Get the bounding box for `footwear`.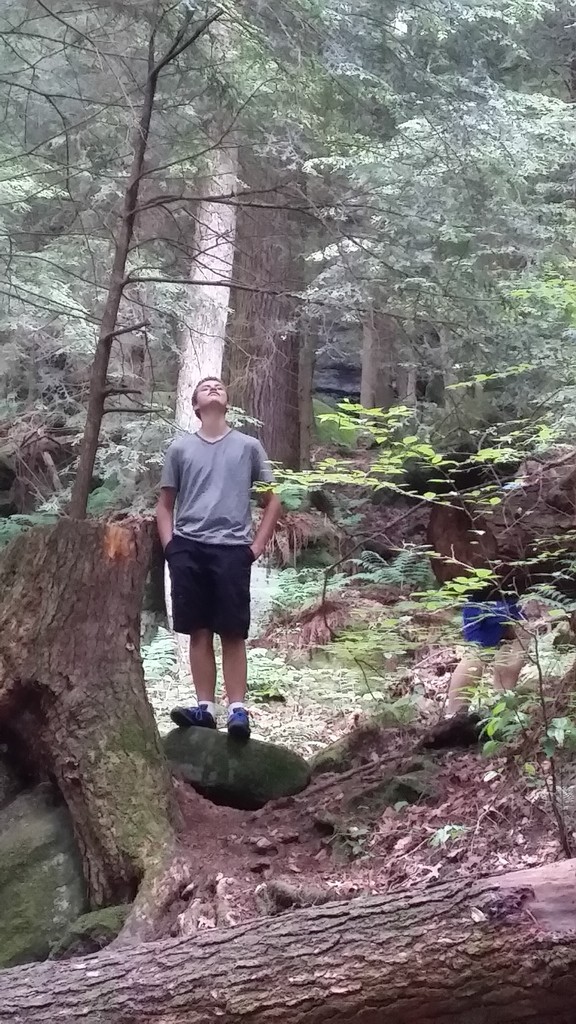
168:703:214:729.
